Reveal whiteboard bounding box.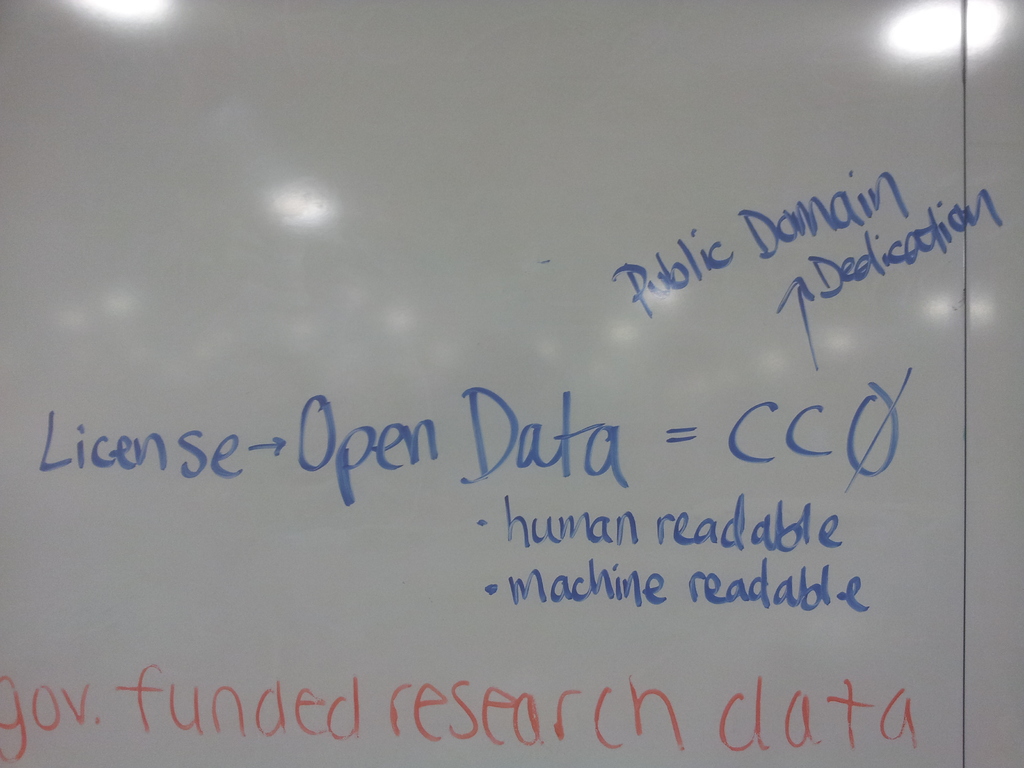
Revealed: <box>0,0,1023,767</box>.
